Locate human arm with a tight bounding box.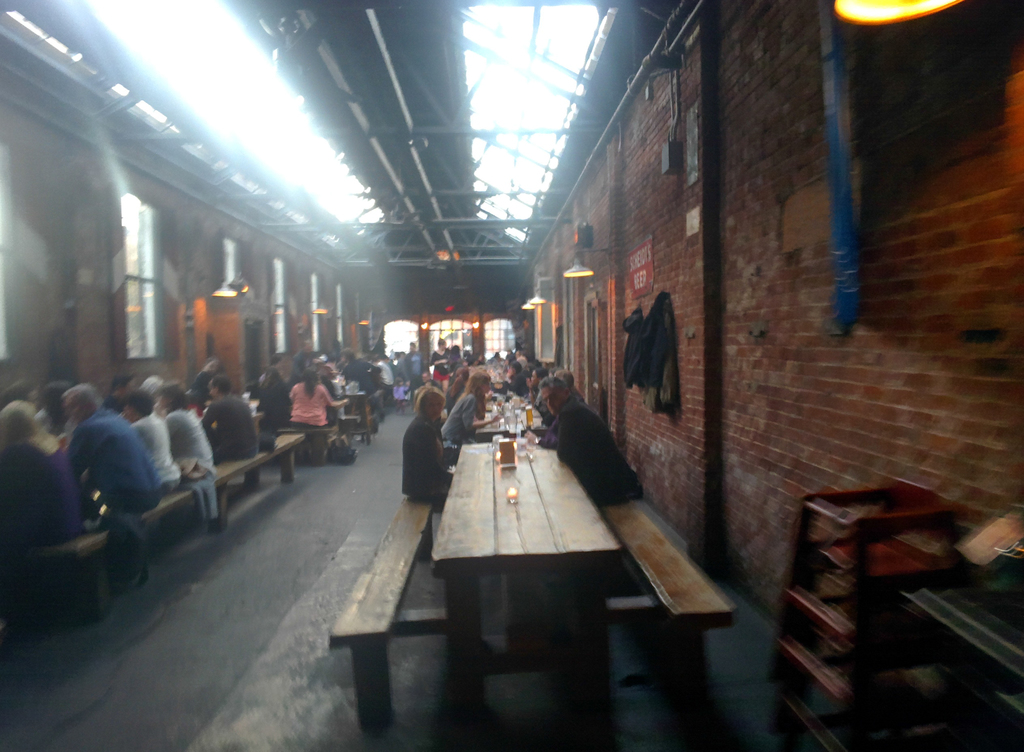
[320,387,350,413].
